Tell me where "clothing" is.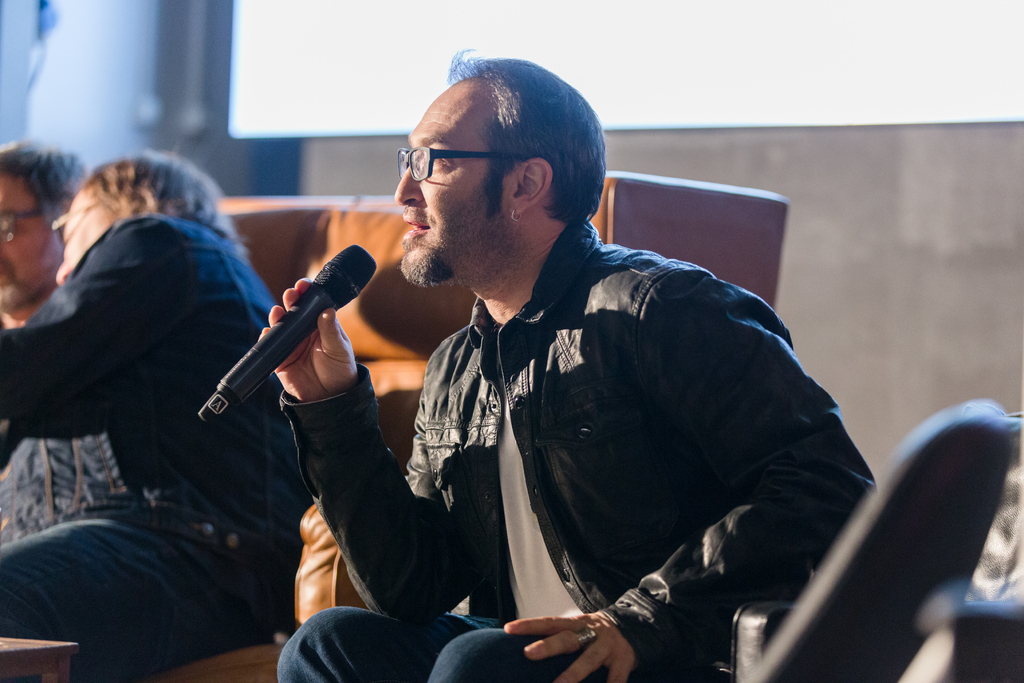
"clothing" is at bbox(276, 216, 877, 682).
